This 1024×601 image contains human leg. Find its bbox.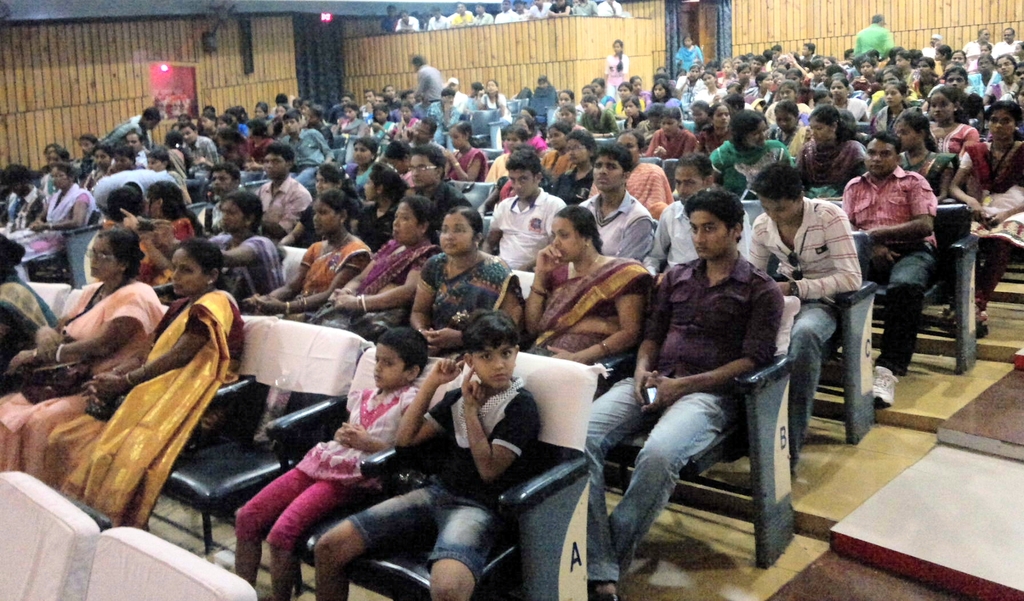
x1=972, y1=240, x2=1015, y2=339.
